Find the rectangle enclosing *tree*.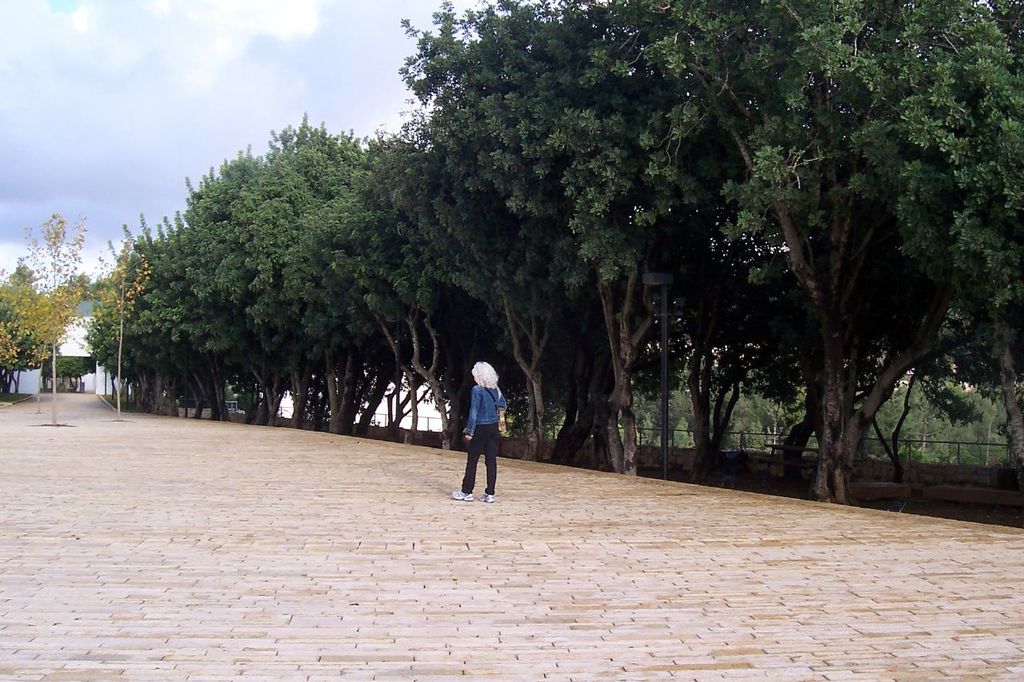
select_region(683, 0, 1023, 501).
